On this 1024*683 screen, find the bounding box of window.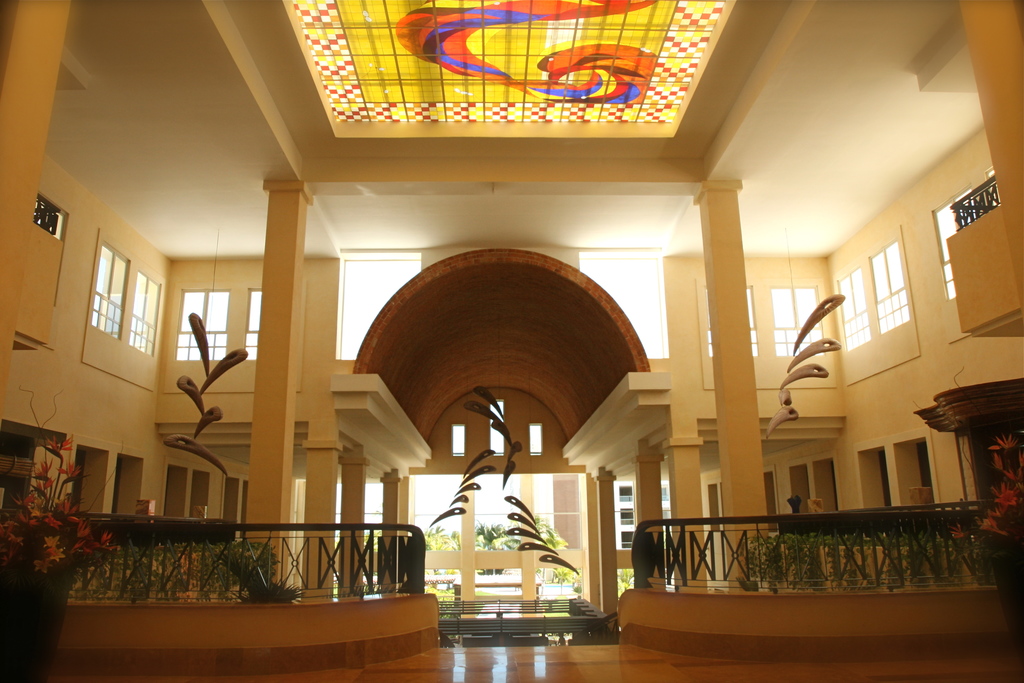
Bounding box: box(834, 266, 871, 352).
